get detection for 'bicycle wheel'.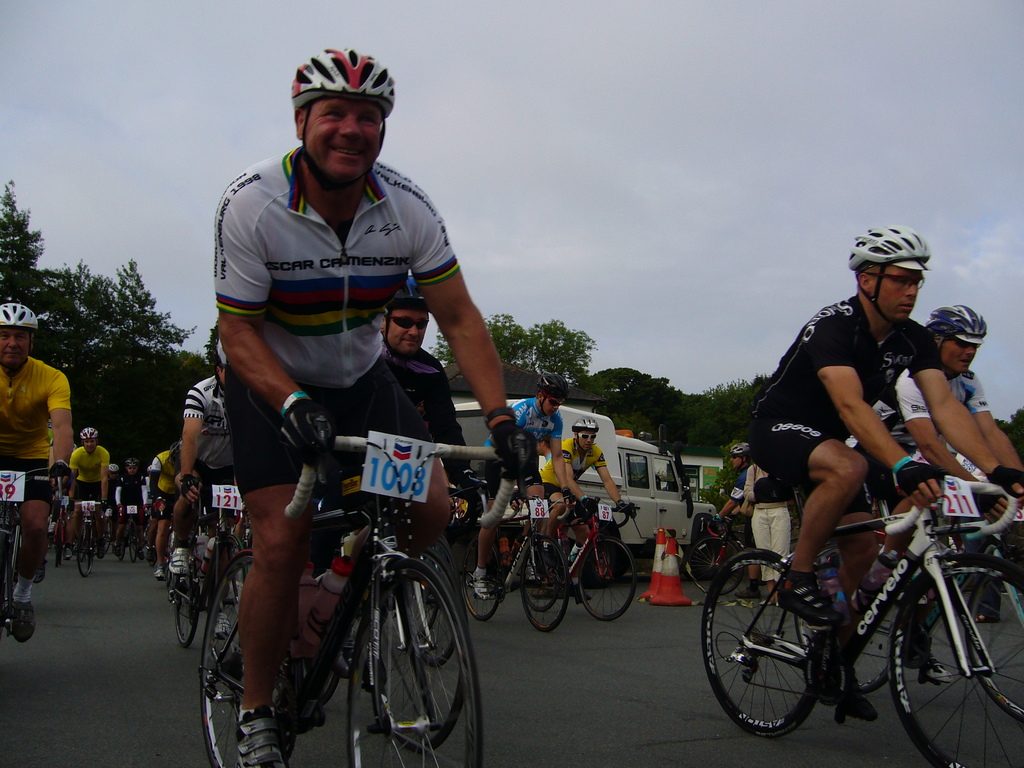
Detection: l=686, t=537, r=742, b=600.
